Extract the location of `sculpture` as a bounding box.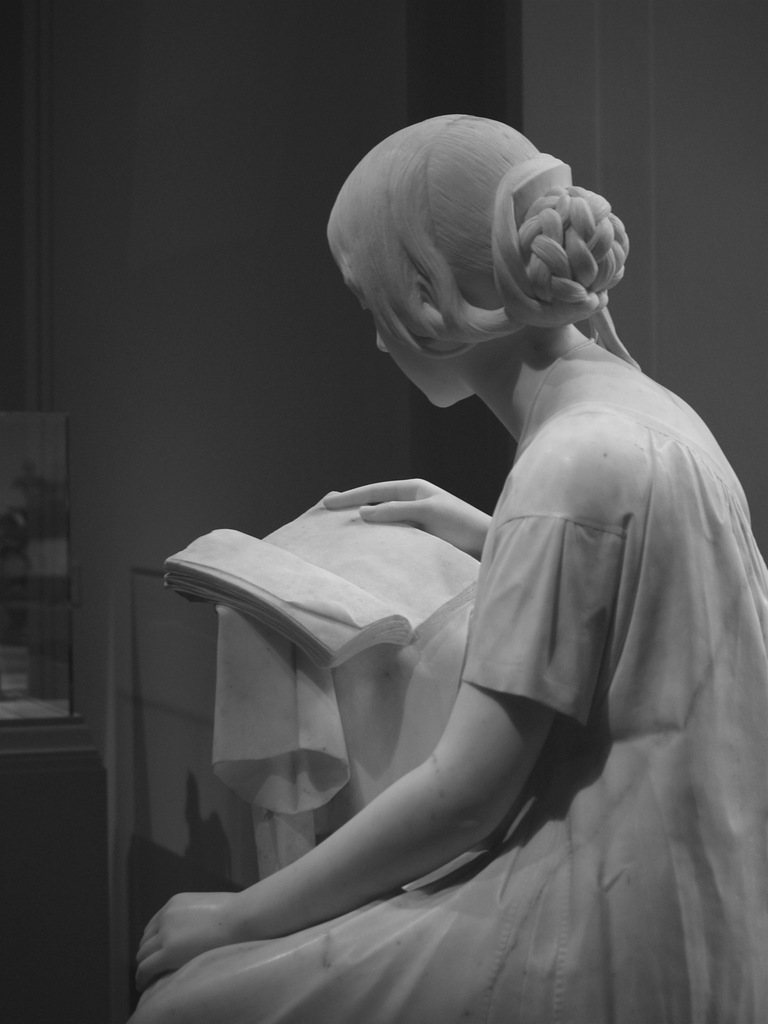
x1=148, y1=97, x2=735, y2=1001.
